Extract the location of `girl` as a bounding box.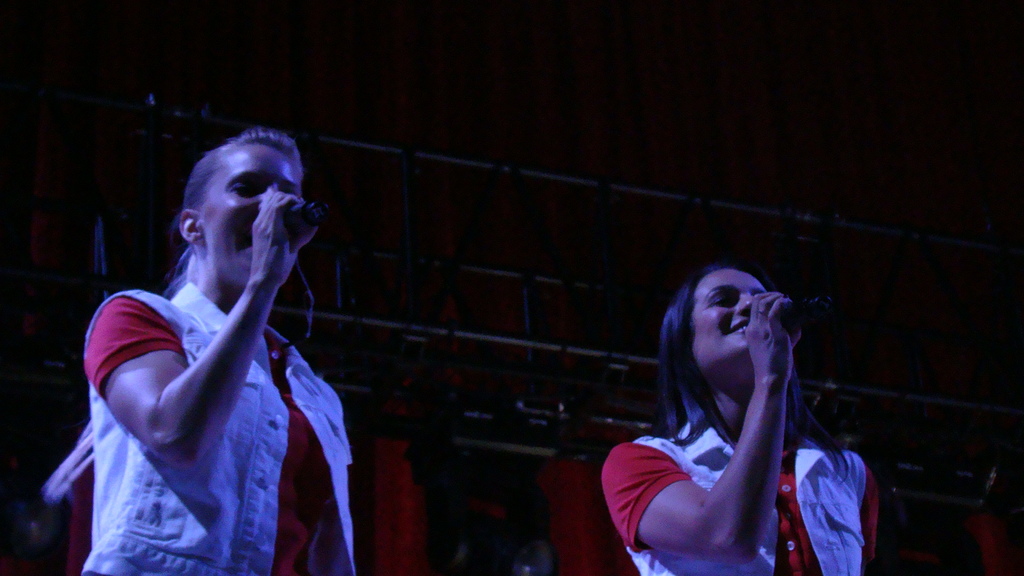
locate(592, 266, 883, 575).
